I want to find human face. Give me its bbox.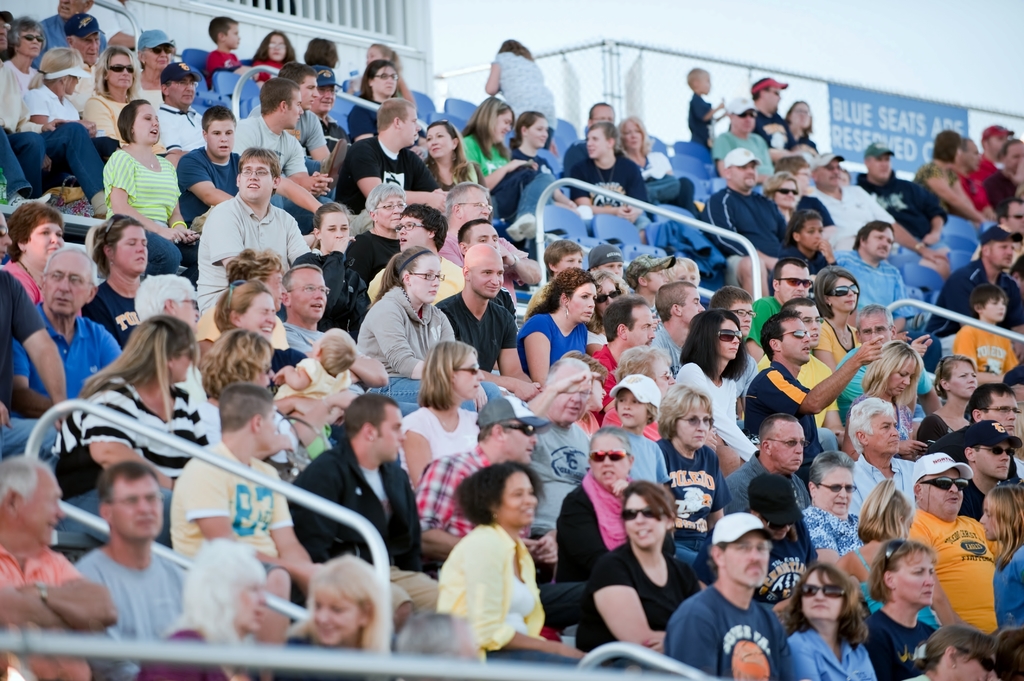
(x1=966, y1=141, x2=987, y2=173).
